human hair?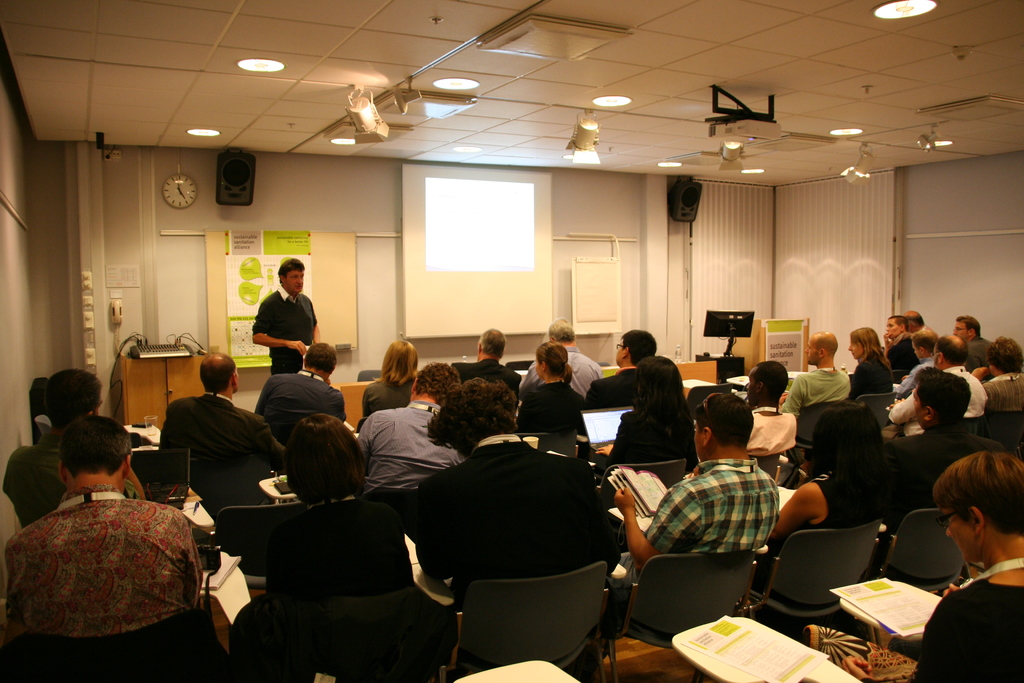
(387,339,422,390)
